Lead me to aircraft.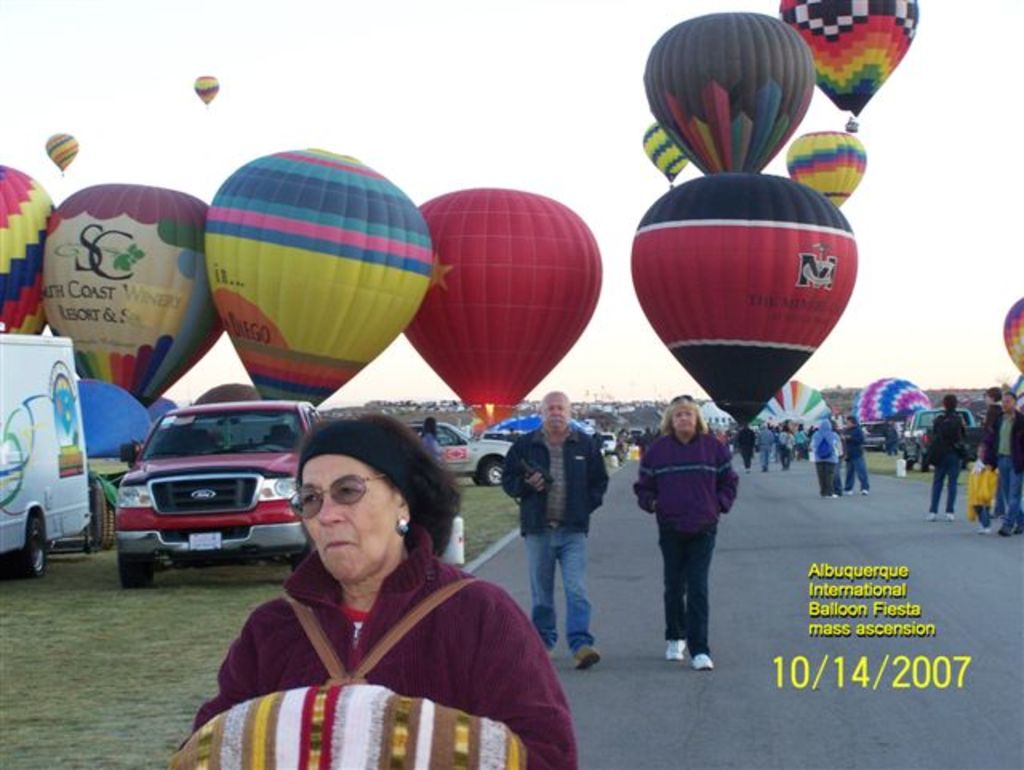
Lead to bbox(637, 120, 688, 190).
